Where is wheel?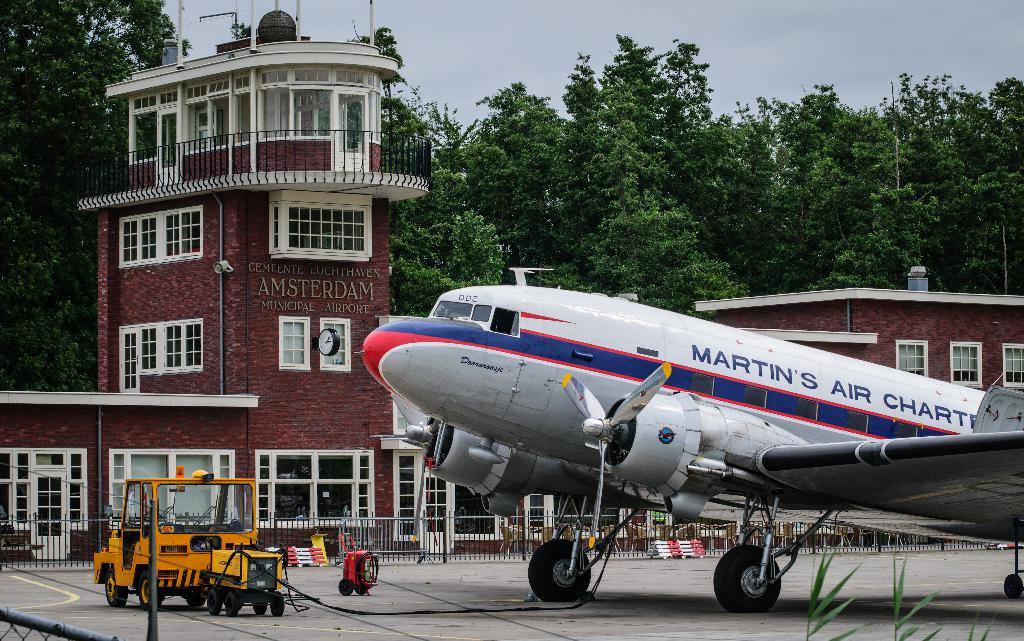
bbox=[269, 590, 283, 618].
